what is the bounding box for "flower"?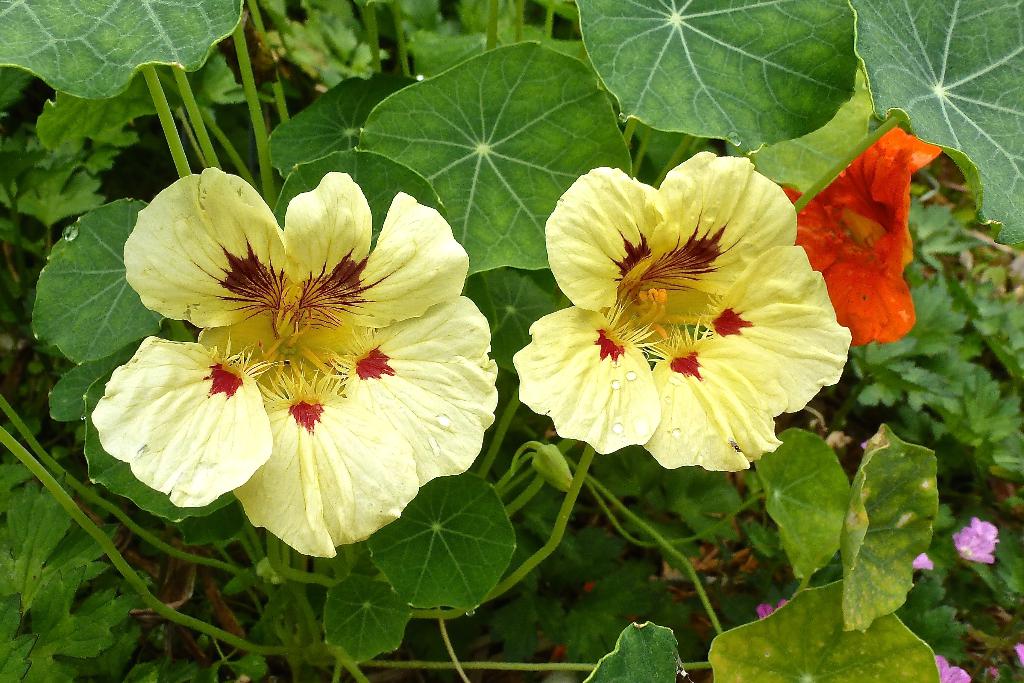
(774, 125, 943, 344).
